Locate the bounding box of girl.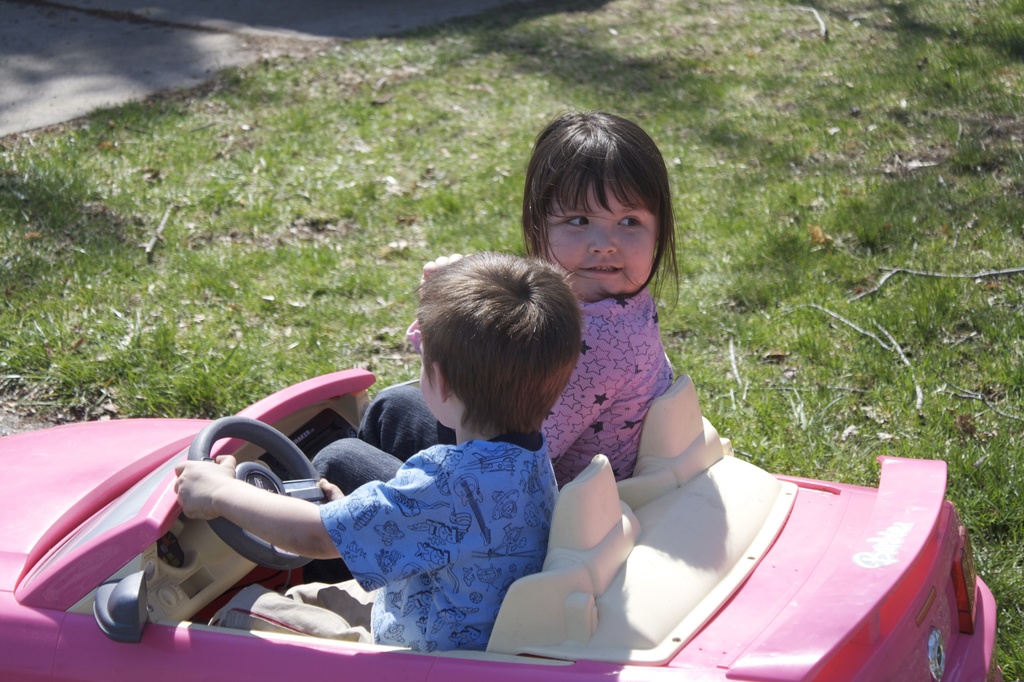
Bounding box: {"x1": 309, "y1": 111, "x2": 684, "y2": 583}.
